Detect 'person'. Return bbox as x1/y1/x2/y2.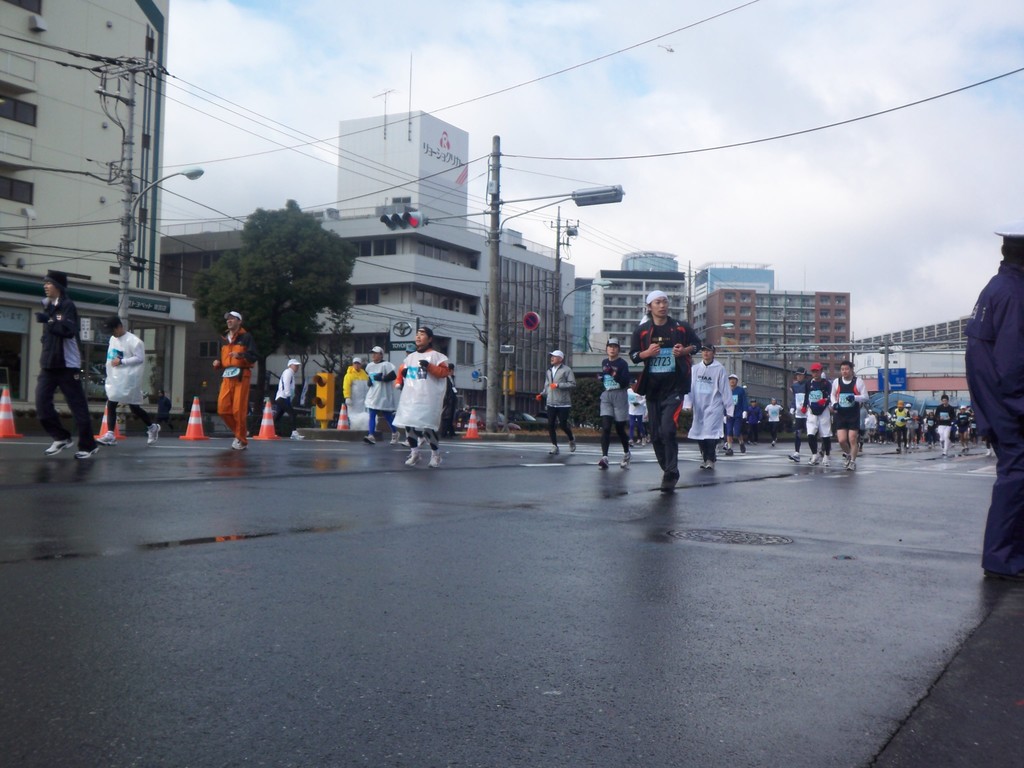
764/392/790/440.
